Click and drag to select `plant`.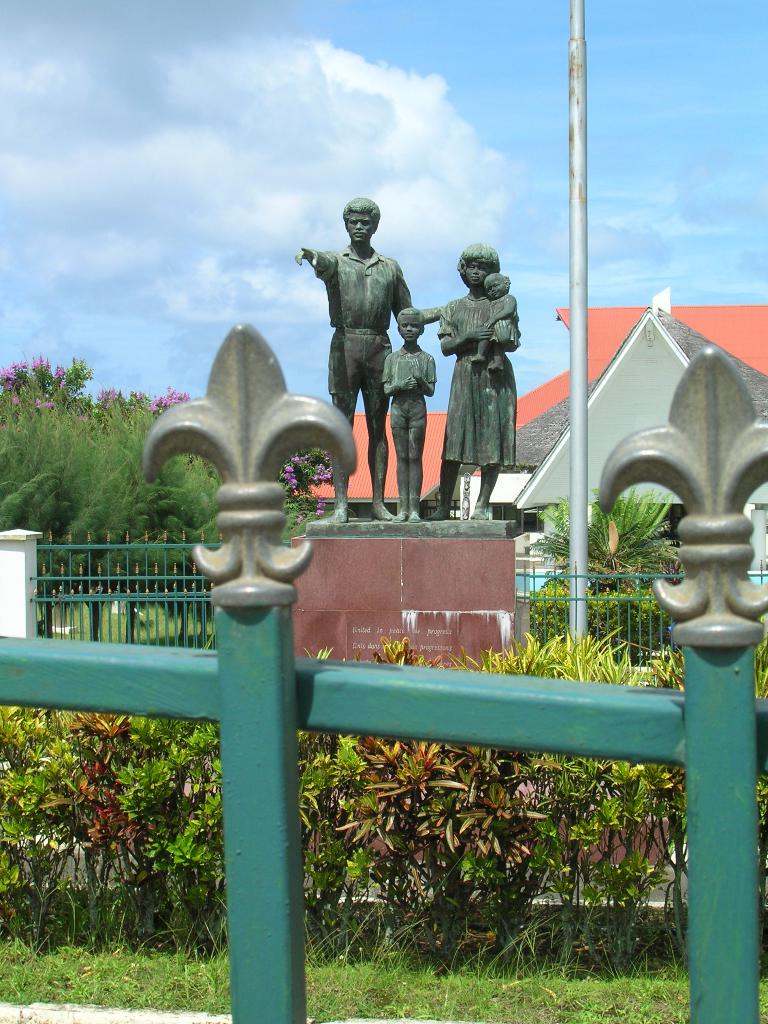
Selection: <bbox>749, 630, 767, 697</bbox>.
